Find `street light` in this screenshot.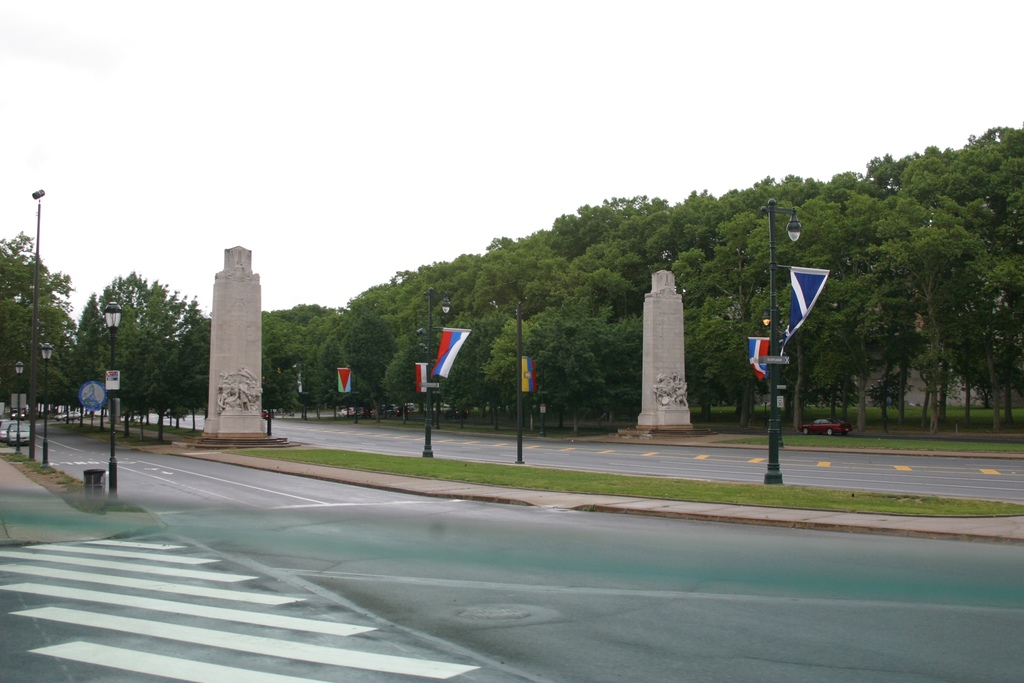
The bounding box for `street light` is bbox=(762, 197, 801, 482).
